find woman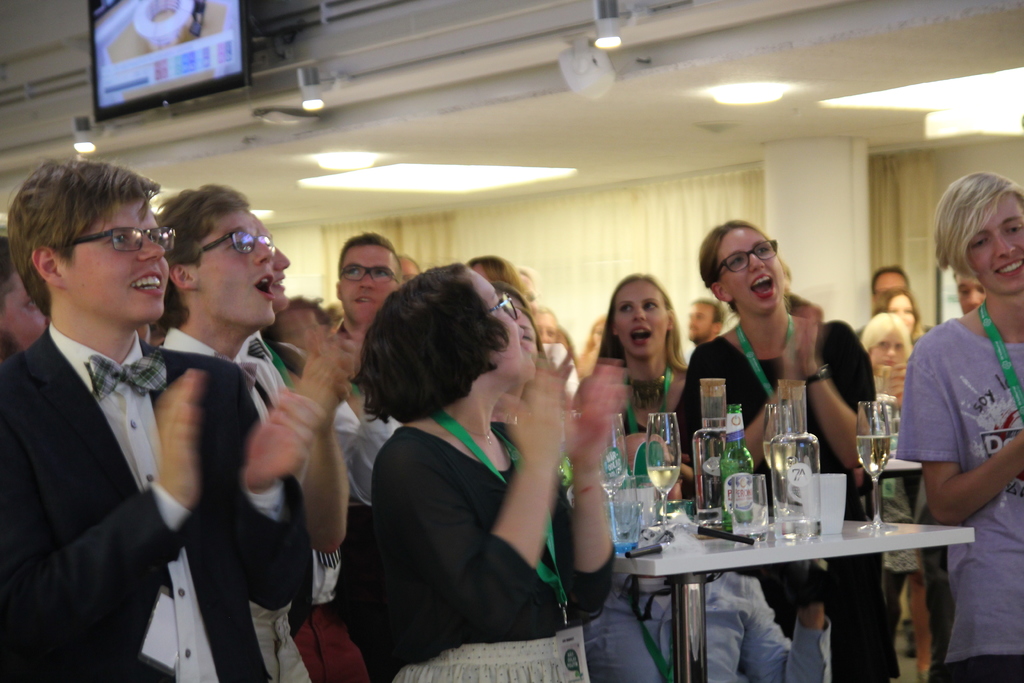
<box>879,280,931,347</box>
